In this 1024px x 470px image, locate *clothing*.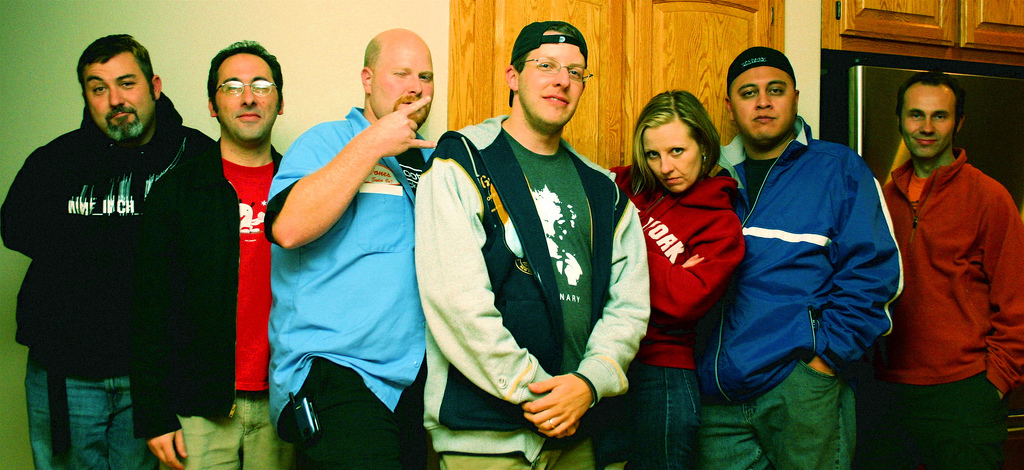
Bounding box: (x1=0, y1=83, x2=191, y2=452).
